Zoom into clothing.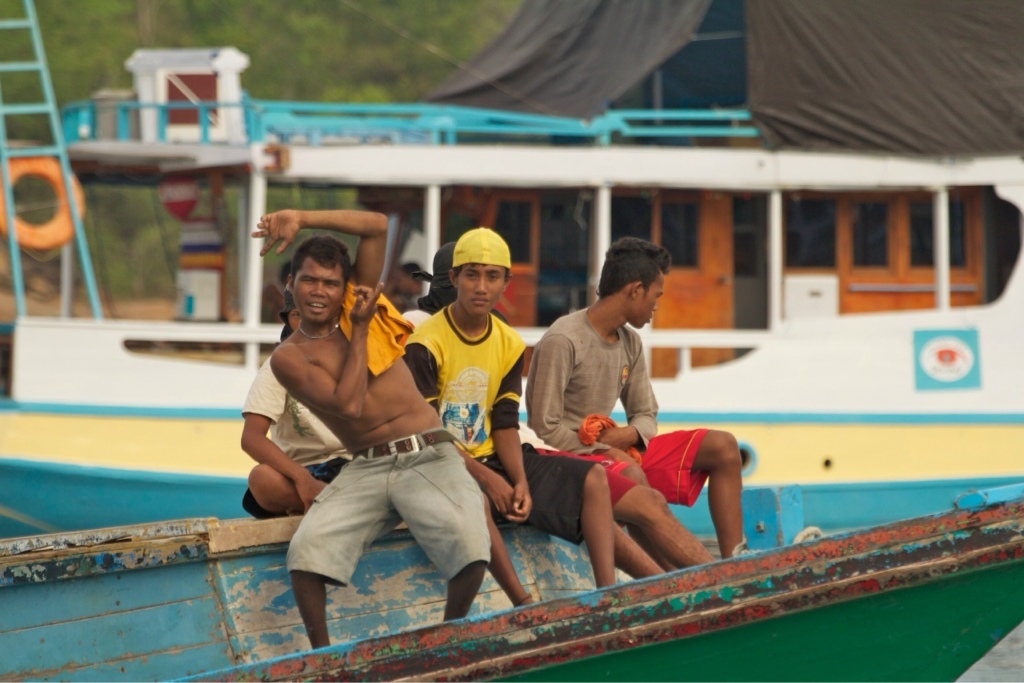
Zoom target: [401, 301, 598, 544].
